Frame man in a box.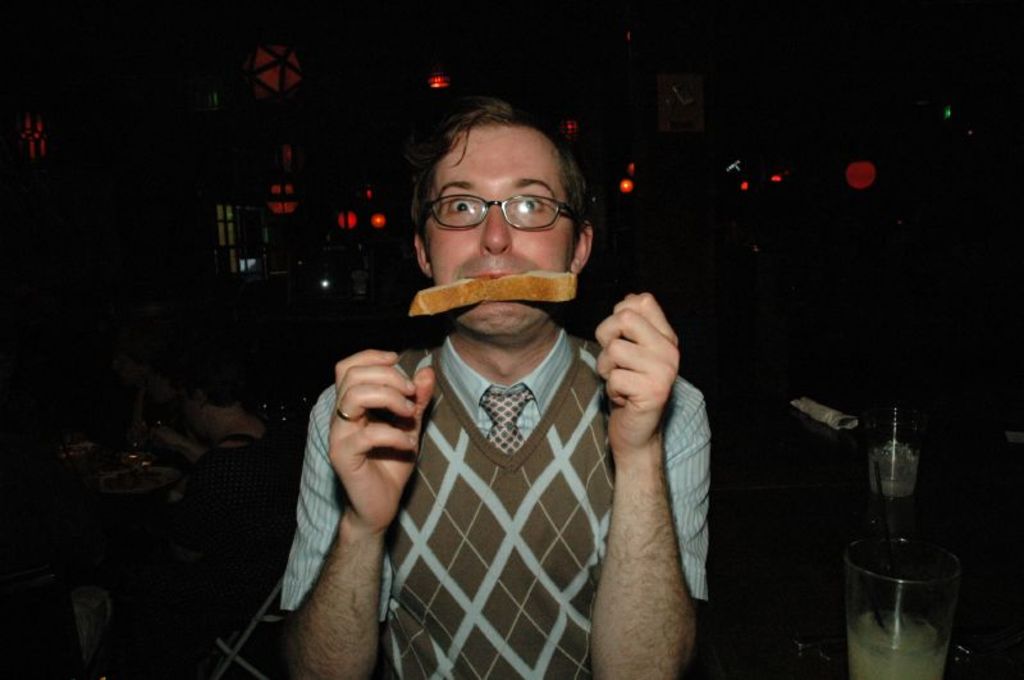
(left=280, top=97, right=712, bottom=679).
